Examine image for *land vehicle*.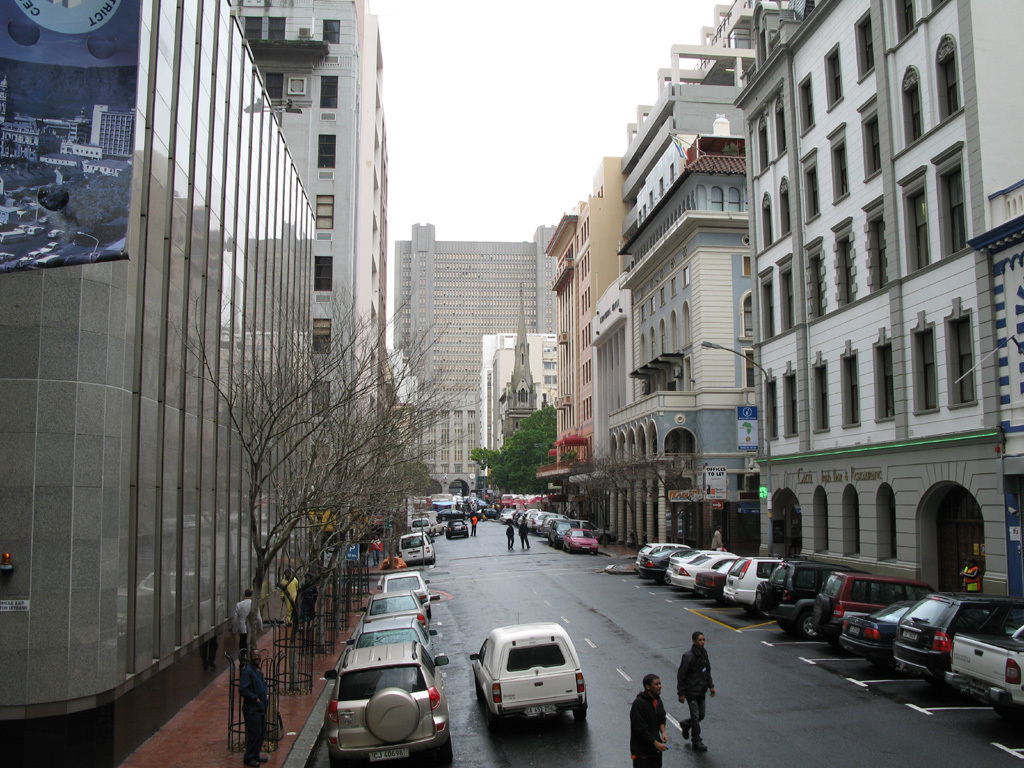
Examination result: rect(395, 532, 435, 566).
